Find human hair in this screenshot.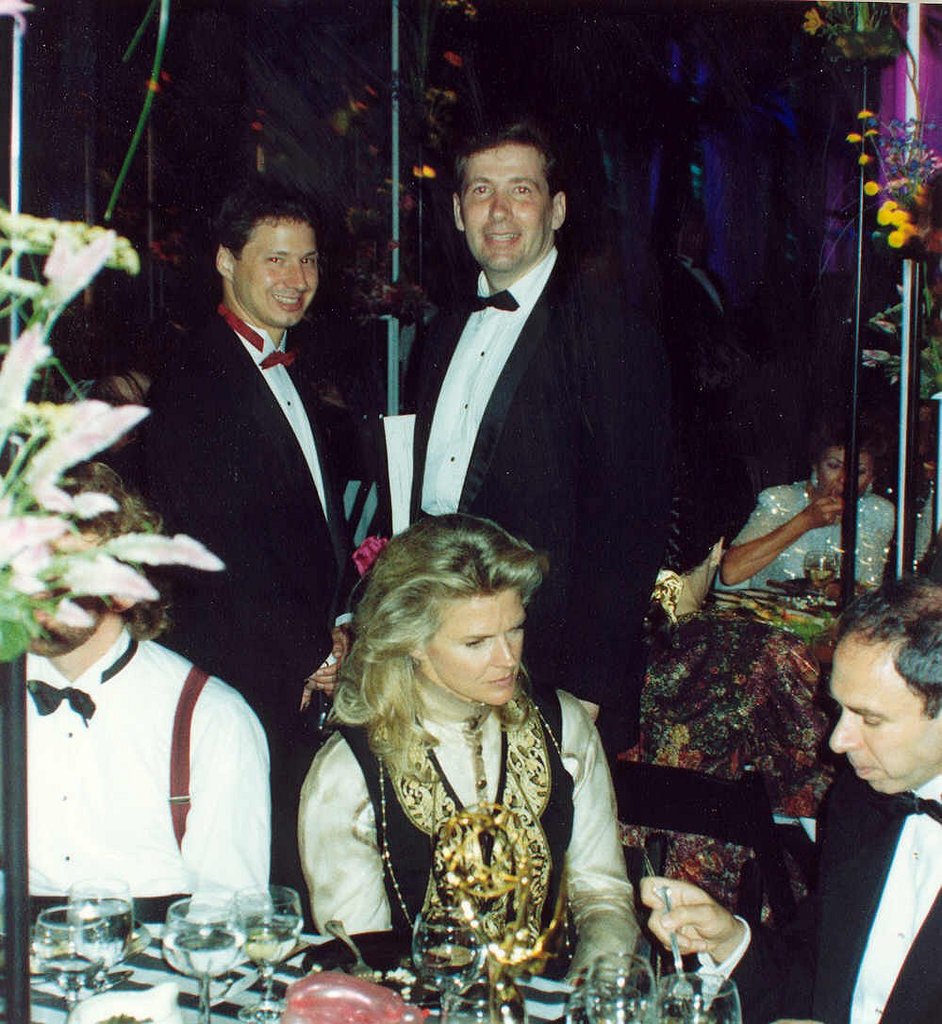
The bounding box for human hair is detection(31, 458, 170, 638).
